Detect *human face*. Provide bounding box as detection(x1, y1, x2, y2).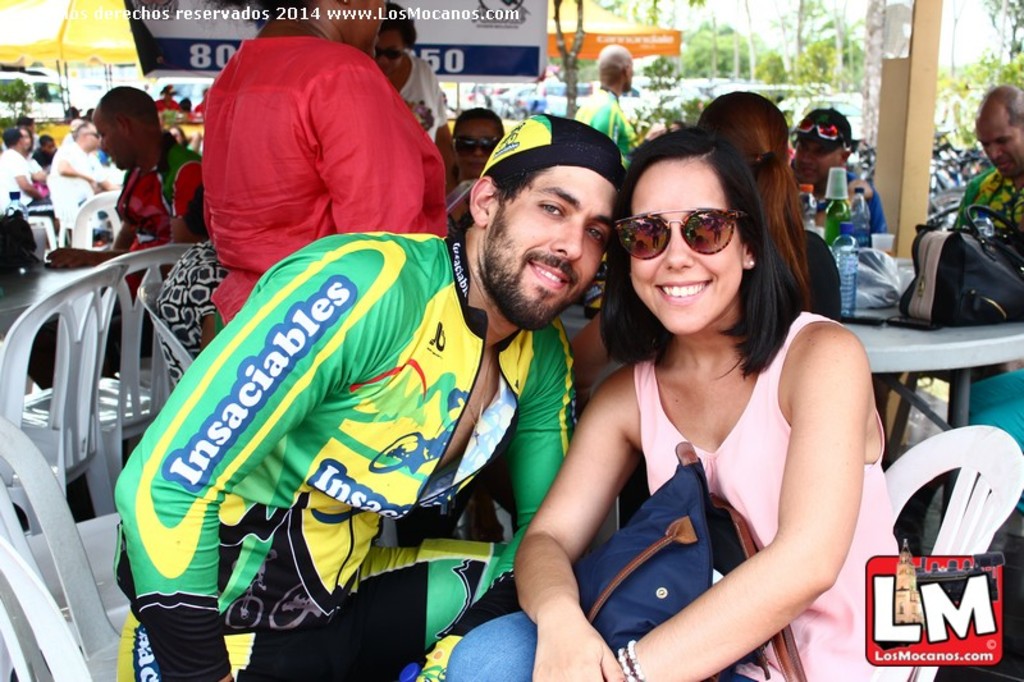
detection(631, 155, 746, 335).
